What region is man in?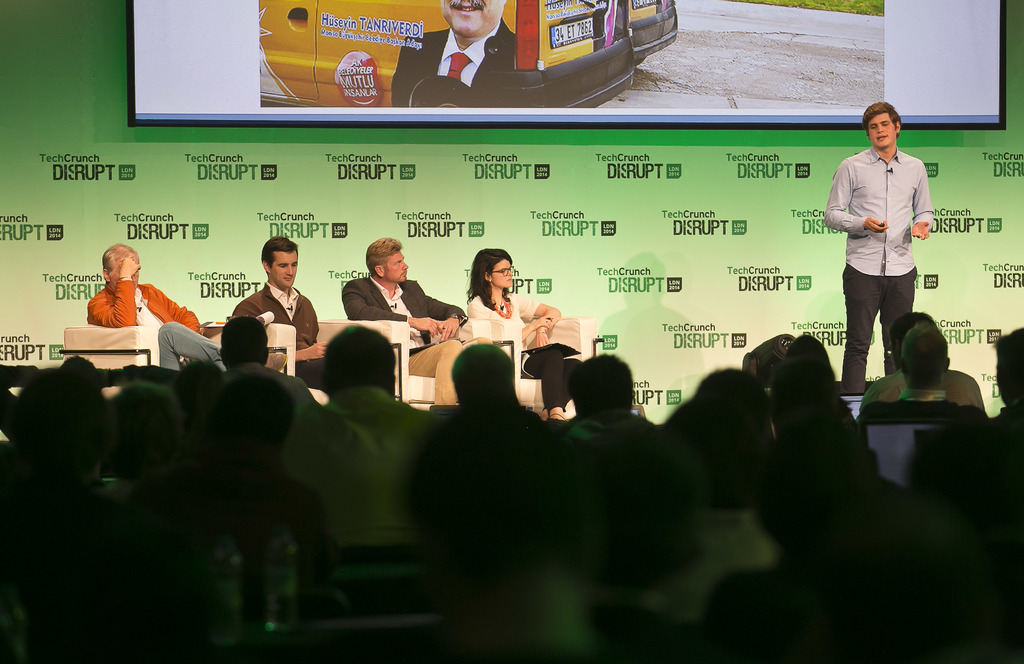
bbox(340, 236, 467, 410).
